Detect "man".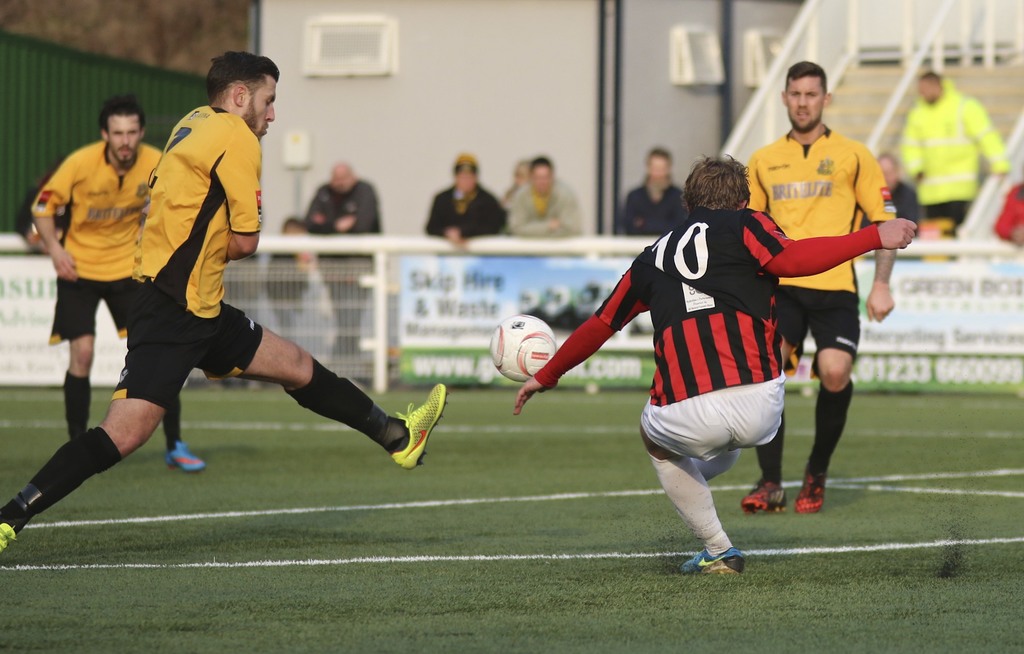
Detected at Rect(424, 150, 508, 243).
